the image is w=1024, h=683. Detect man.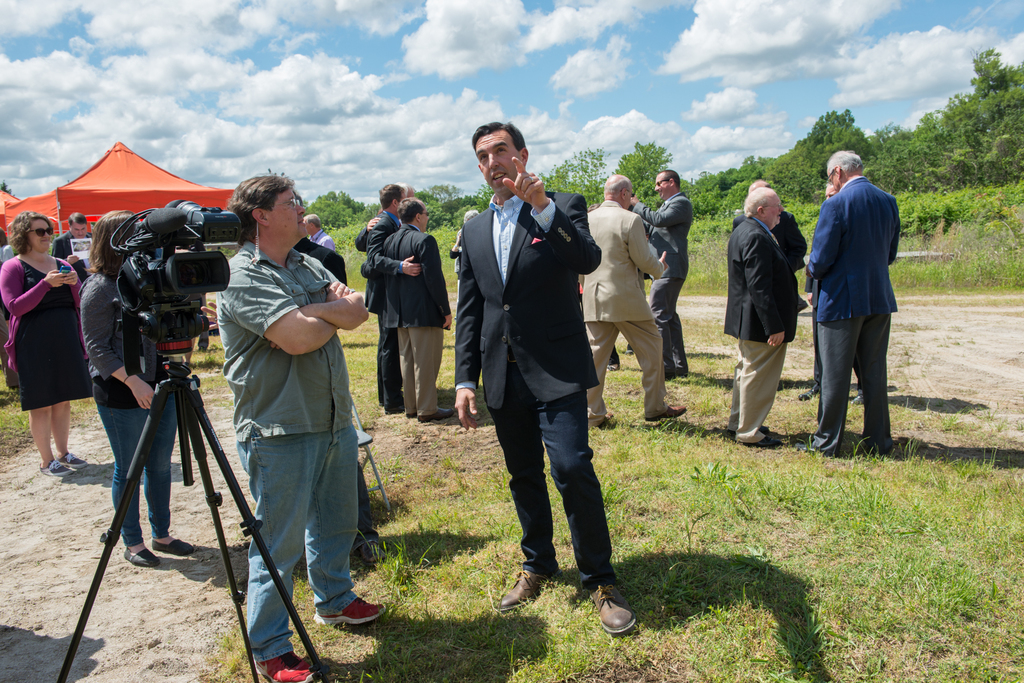
Detection: Rect(51, 213, 99, 280).
